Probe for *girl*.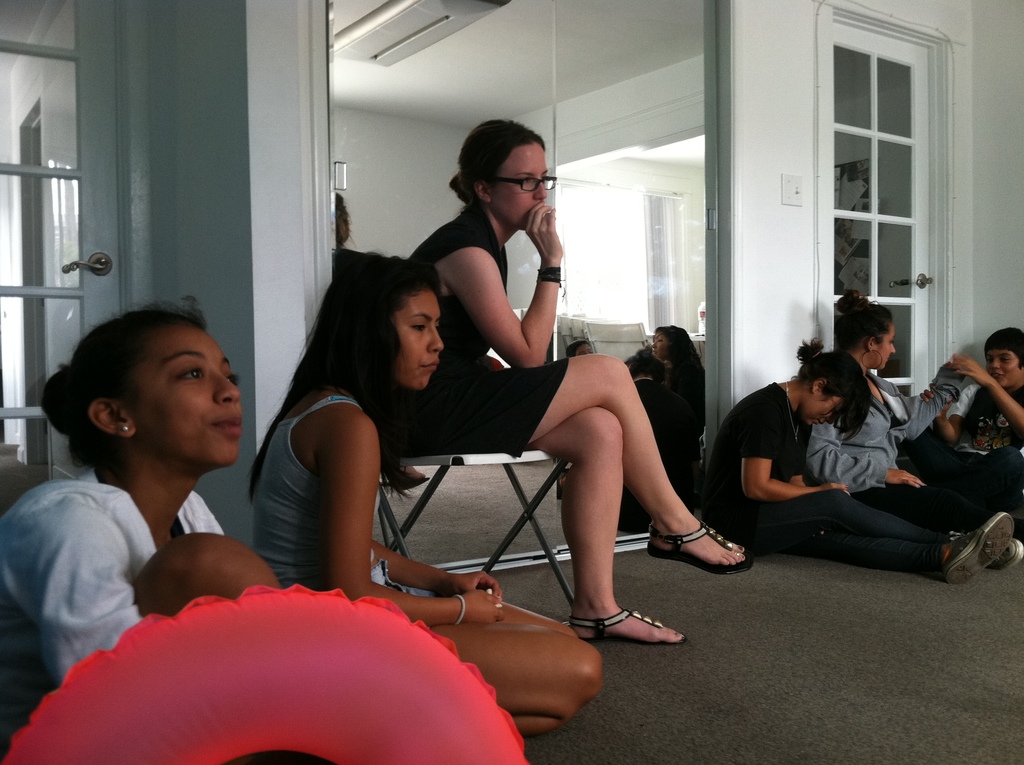
Probe result: [left=703, top=341, right=1018, bottom=590].
